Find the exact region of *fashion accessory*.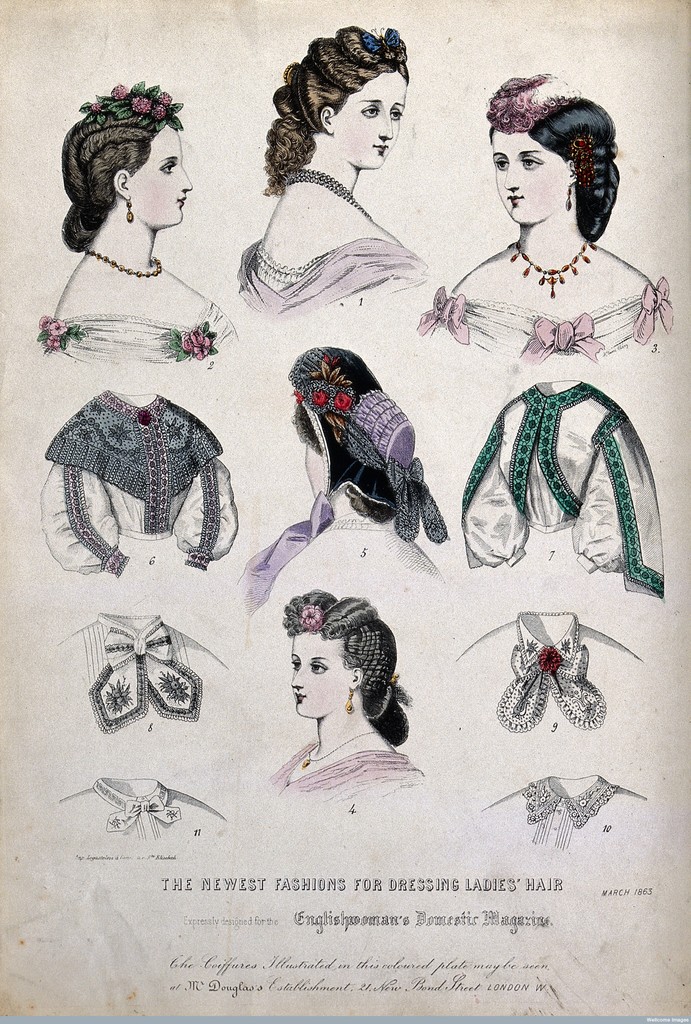
Exact region: x1=252 y1=246 x2=313 y2=285.
